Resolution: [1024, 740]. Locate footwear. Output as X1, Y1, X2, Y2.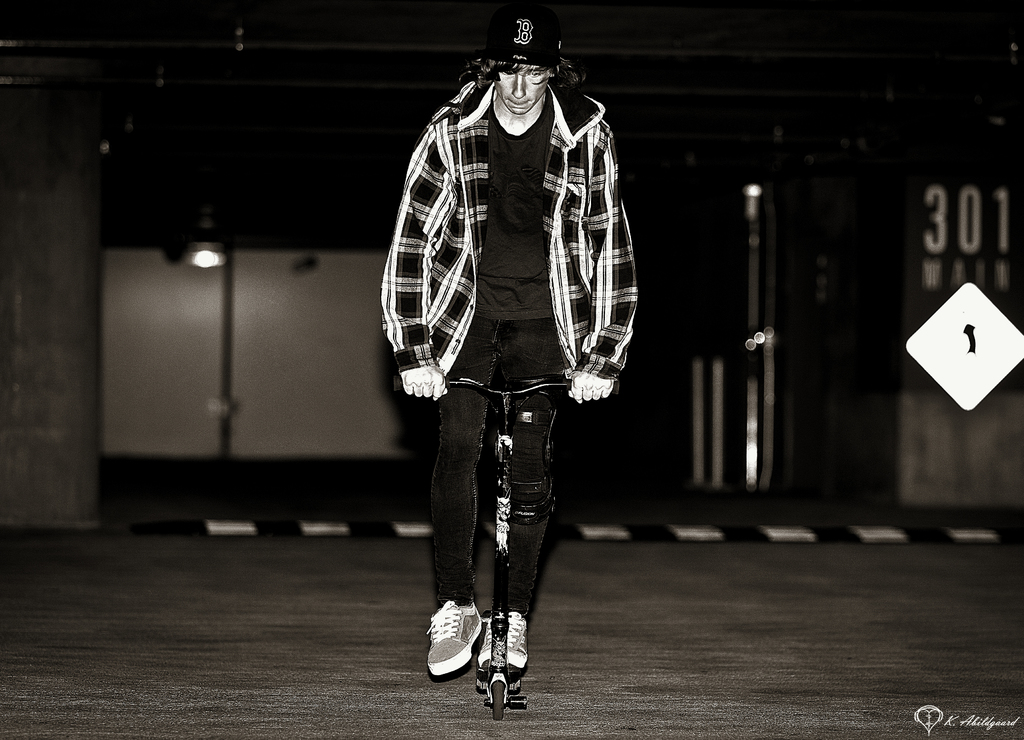
427, 604, 481, 675.
